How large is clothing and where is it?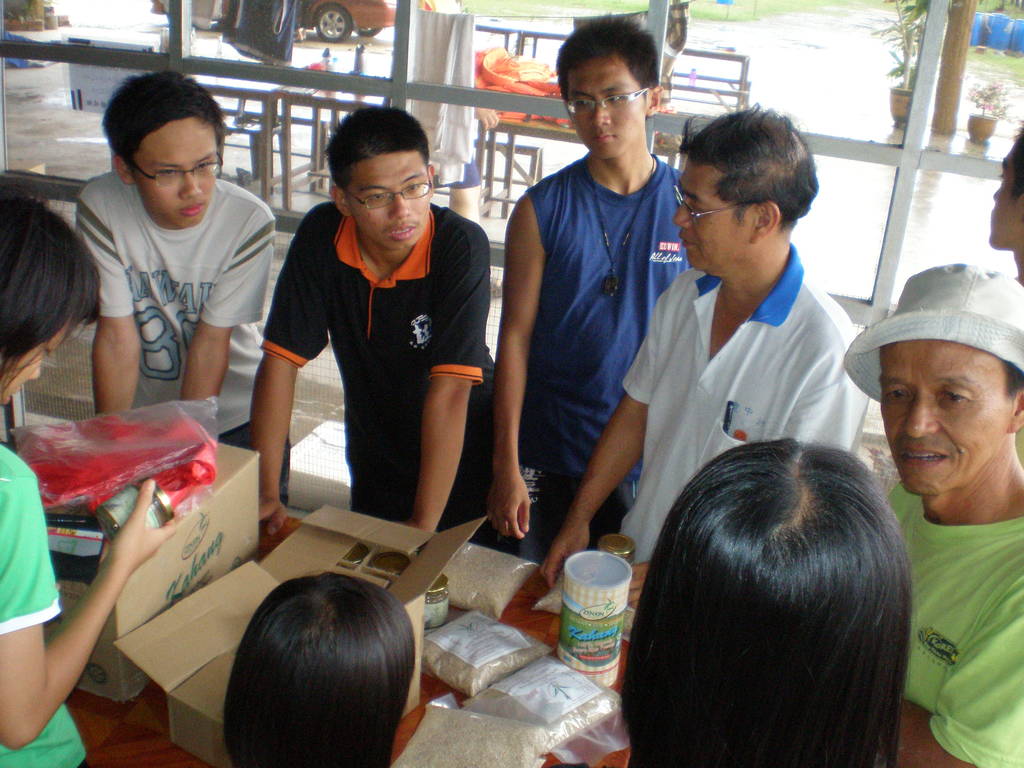
Bounding box: bbox=(890, 462, 1023, 761).
